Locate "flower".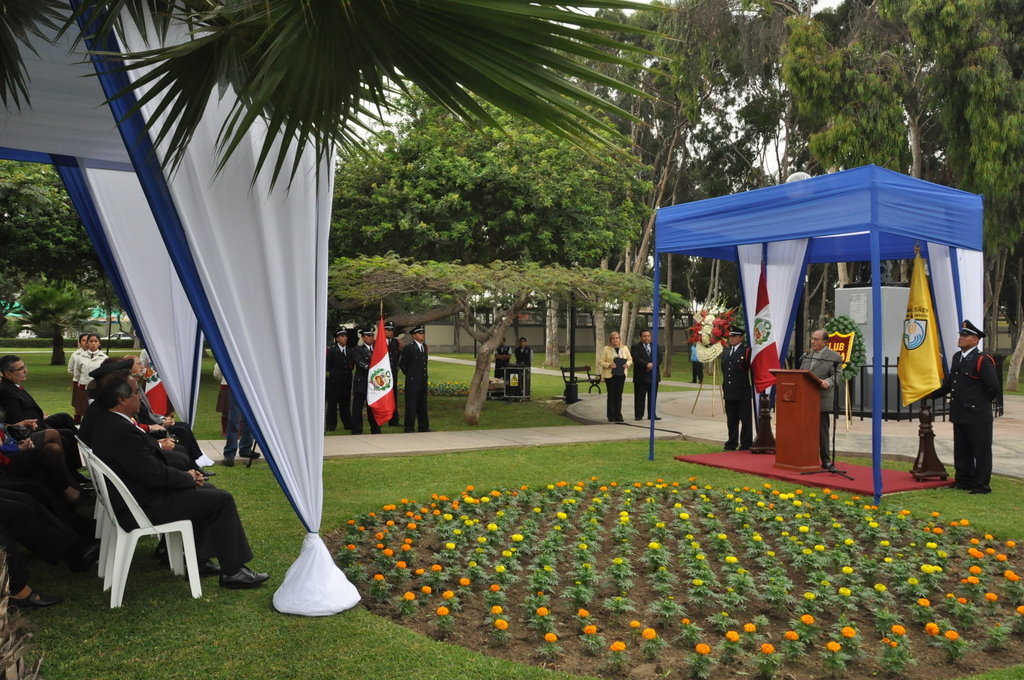
Bounding box: left=610, top=480, right=618, bottom=488.
